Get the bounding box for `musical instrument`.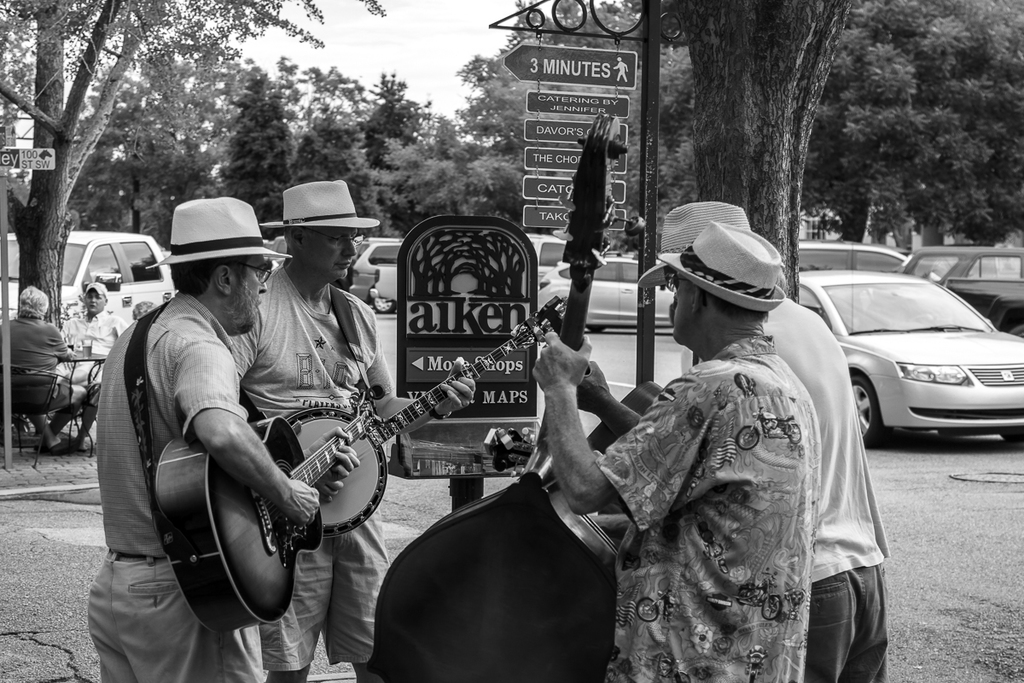
(x1=542, y1=373, x2=670, y2=575).
